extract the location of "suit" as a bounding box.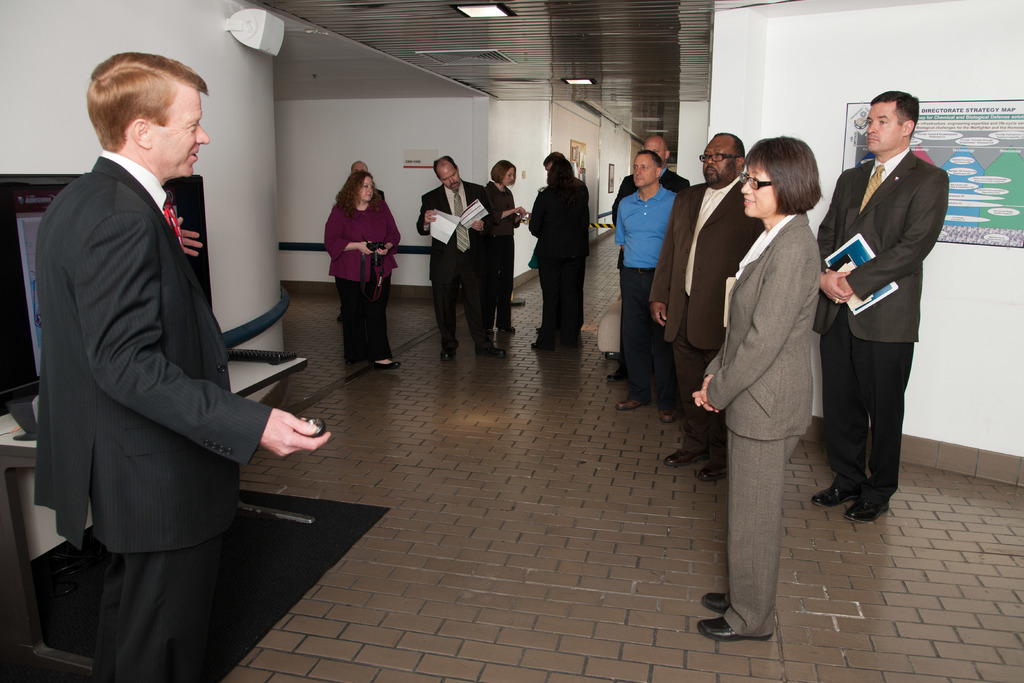
<bbox>413, 183, 499, 352</bbox>.
